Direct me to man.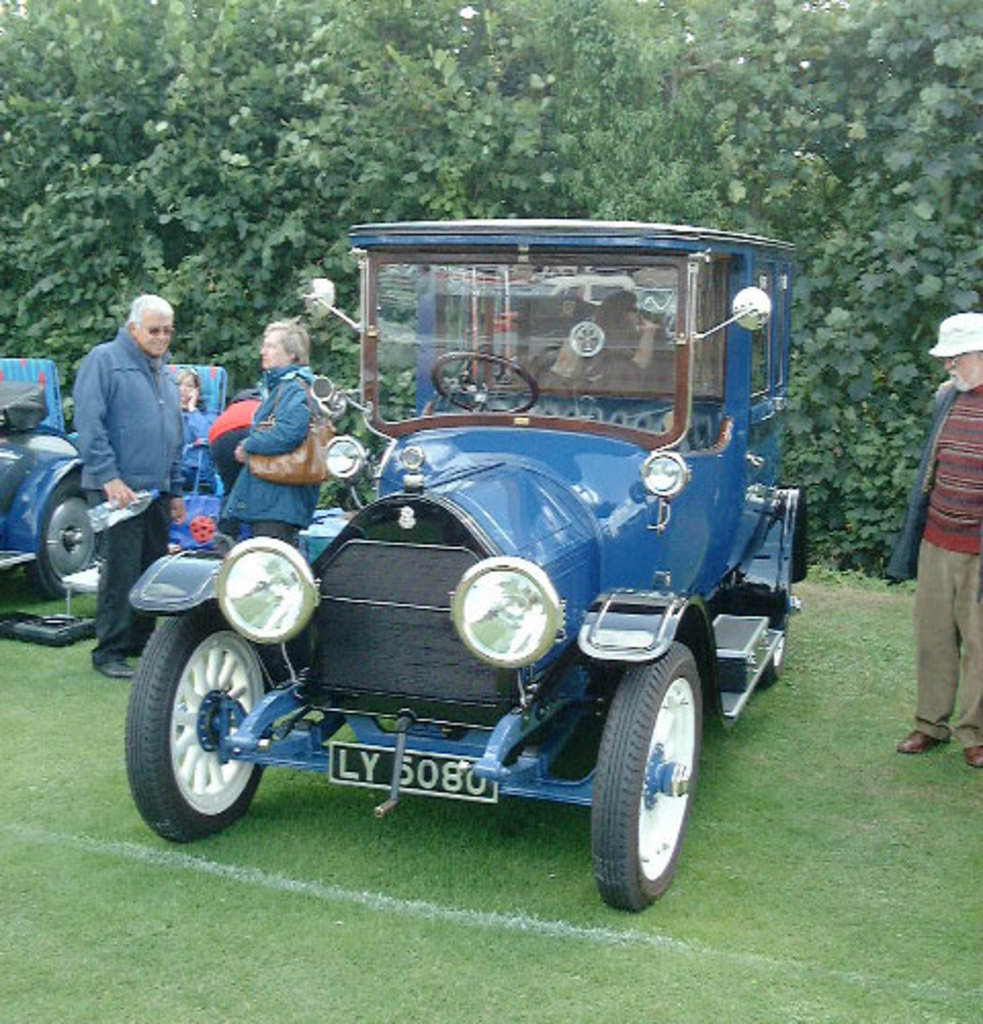
Direction: select_region(885, 309, 981, 770).
